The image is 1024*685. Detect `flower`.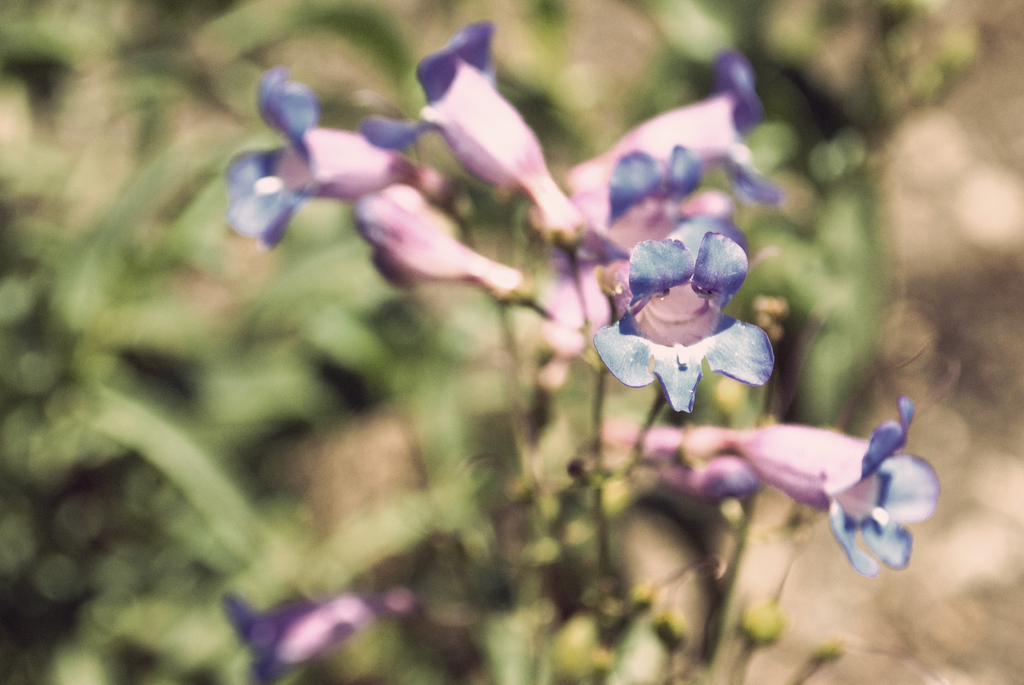
Detection: x1=356 y1=18 x2=593 y2=250.
